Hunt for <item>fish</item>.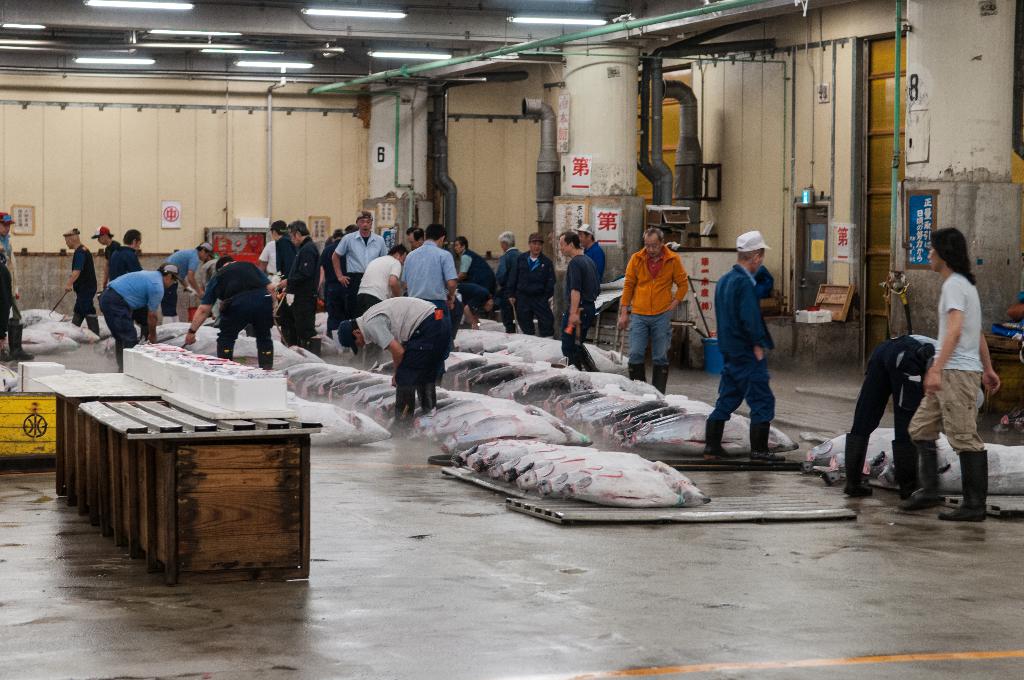
Hunted down at l=806, t=426, r=946, b=465.
